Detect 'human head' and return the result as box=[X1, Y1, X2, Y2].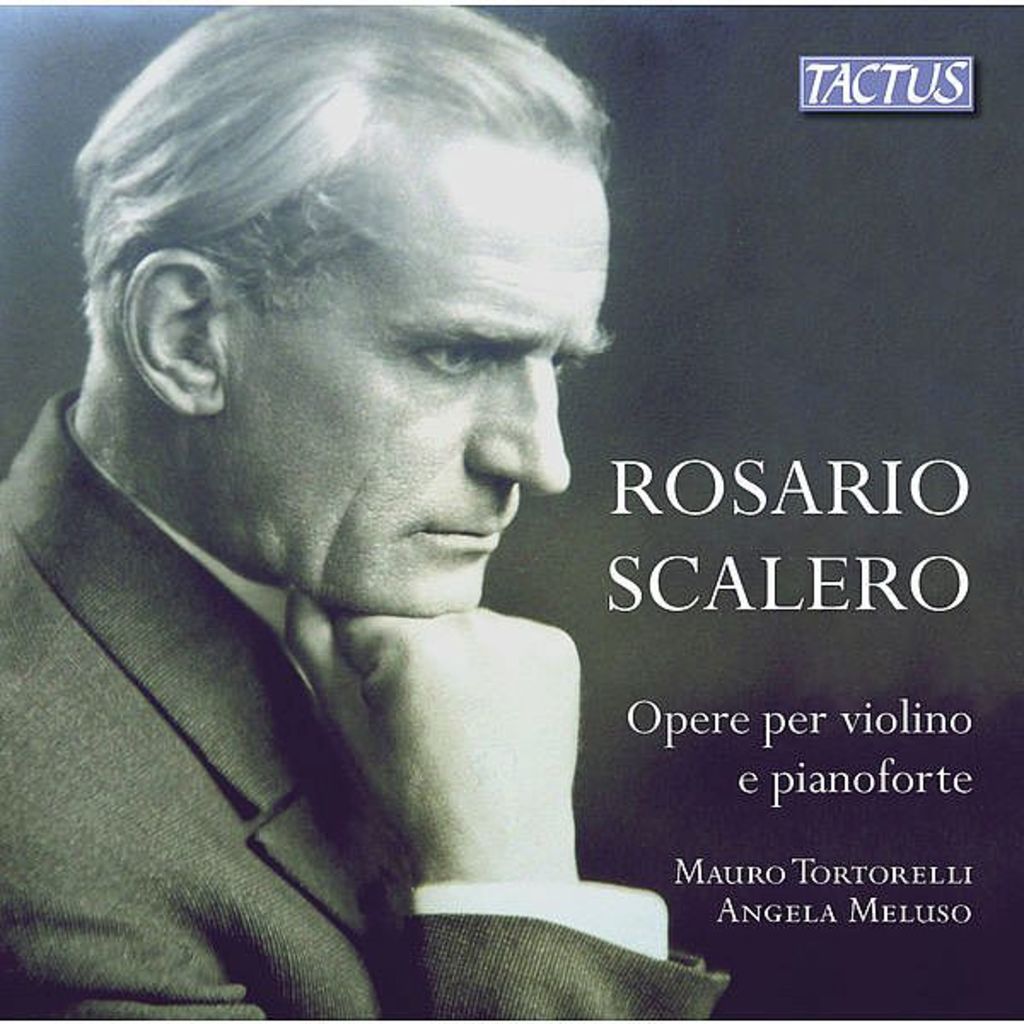
box=[111, 72, 613, 672].
